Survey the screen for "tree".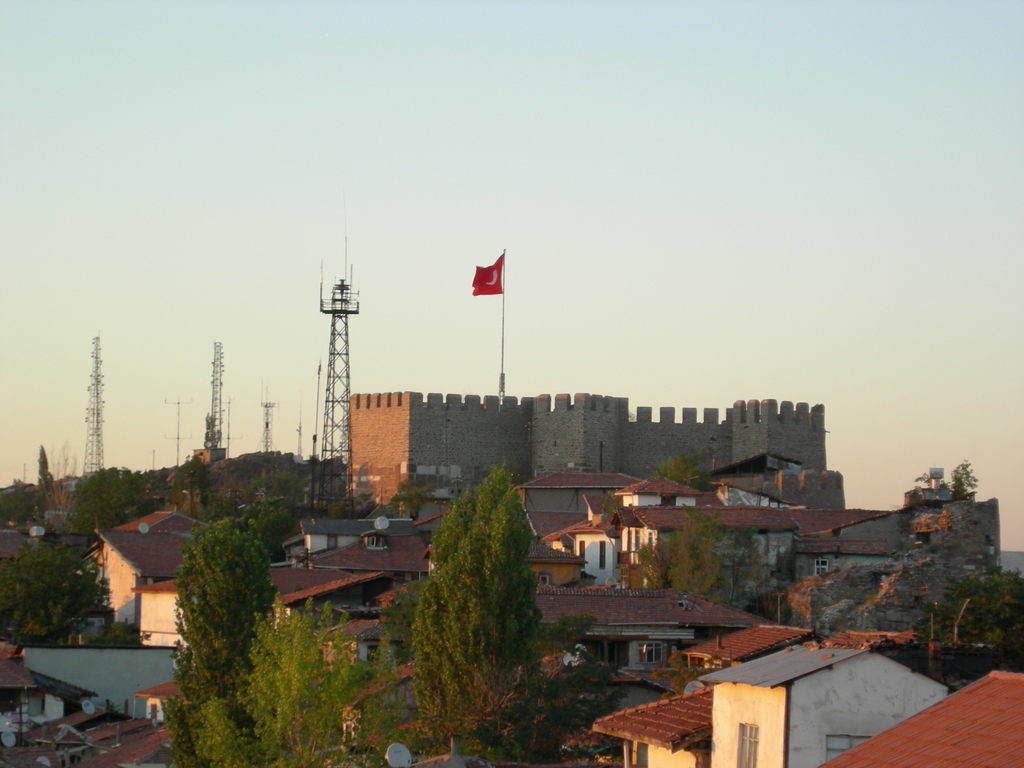
Survey found: bbox=[68, 462, 179, 538].
